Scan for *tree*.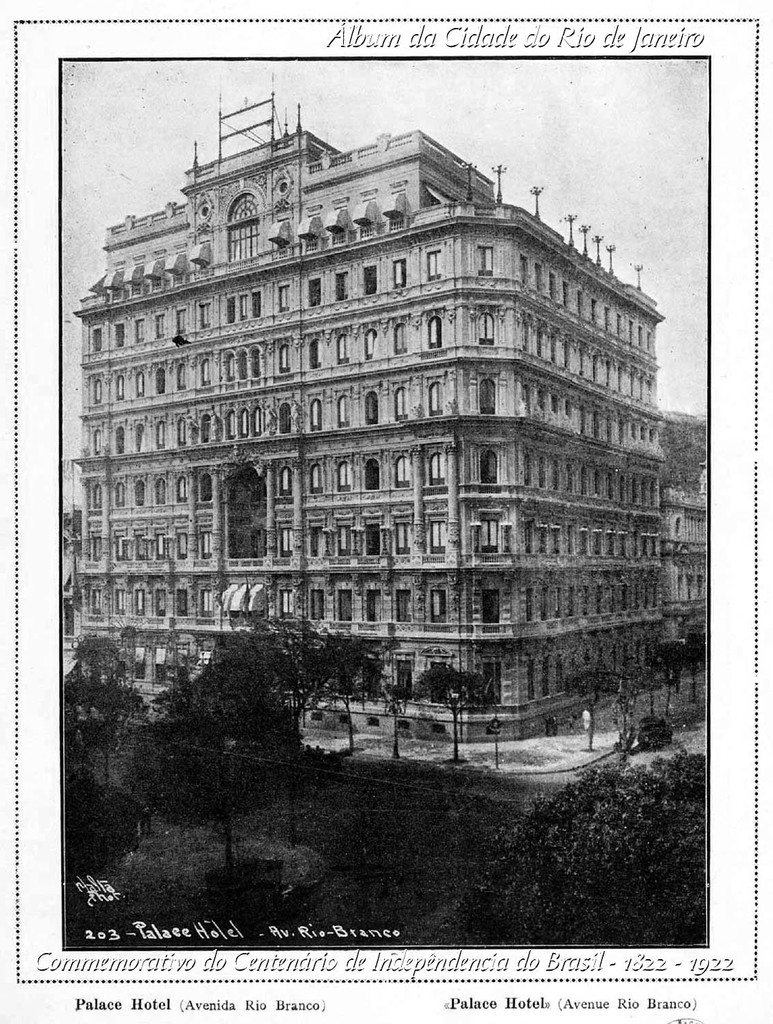
Scan result: locate(69, 633, 147, 791).
